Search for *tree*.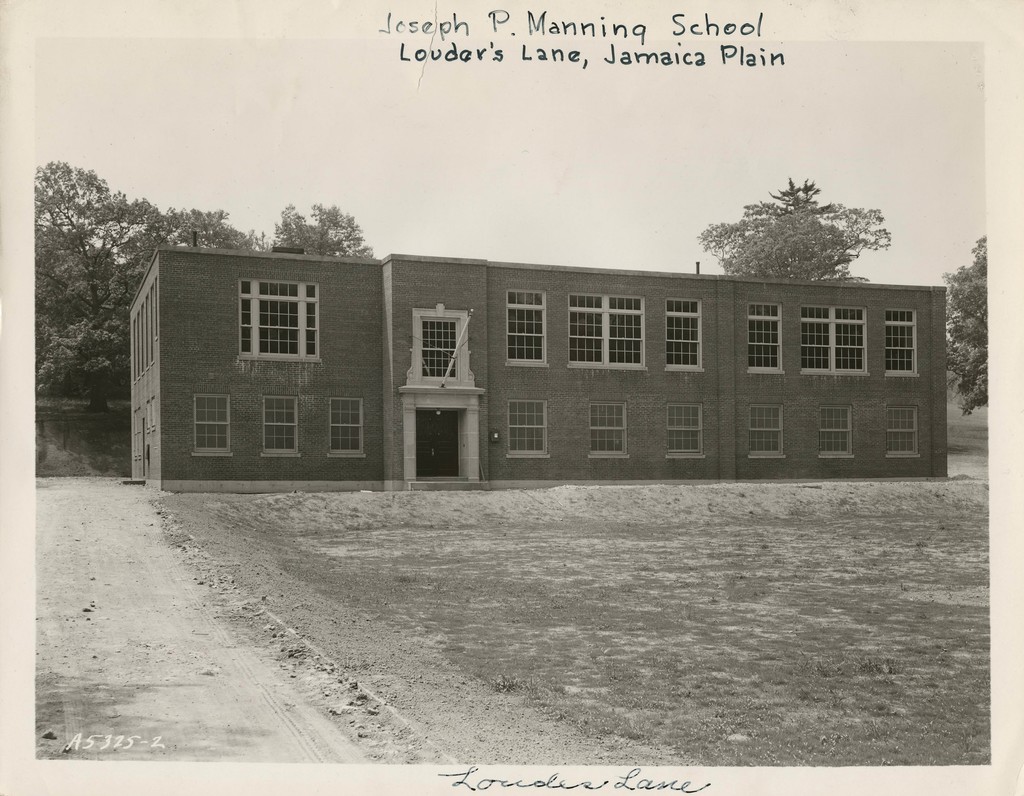
Found at bbox=(712, 166, 886, 282).
